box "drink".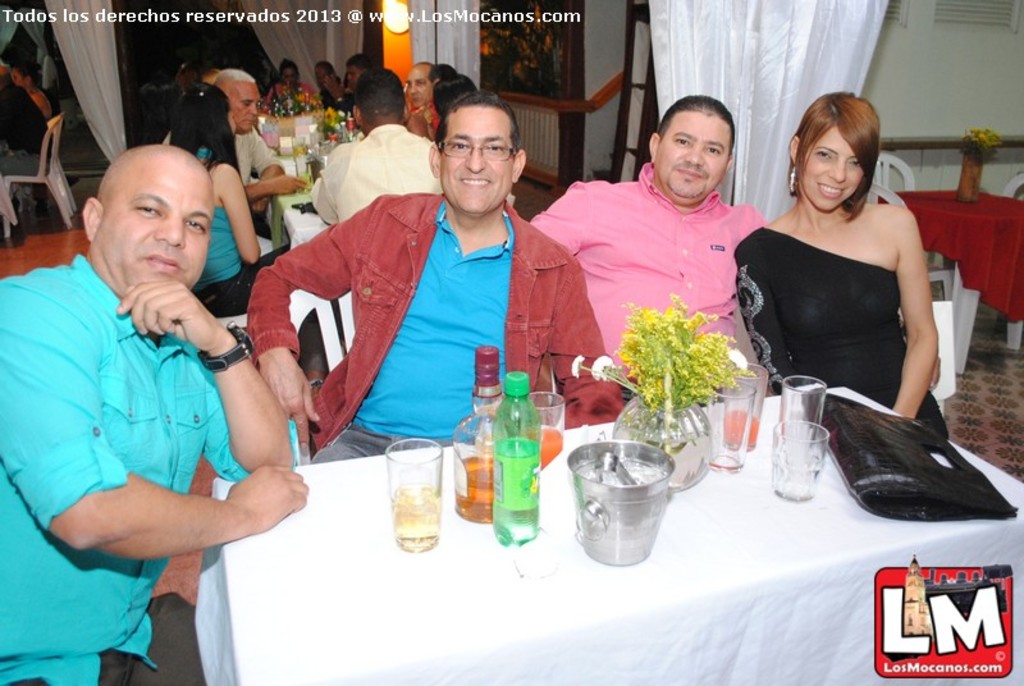
box=[449, 348, 509, 523].
